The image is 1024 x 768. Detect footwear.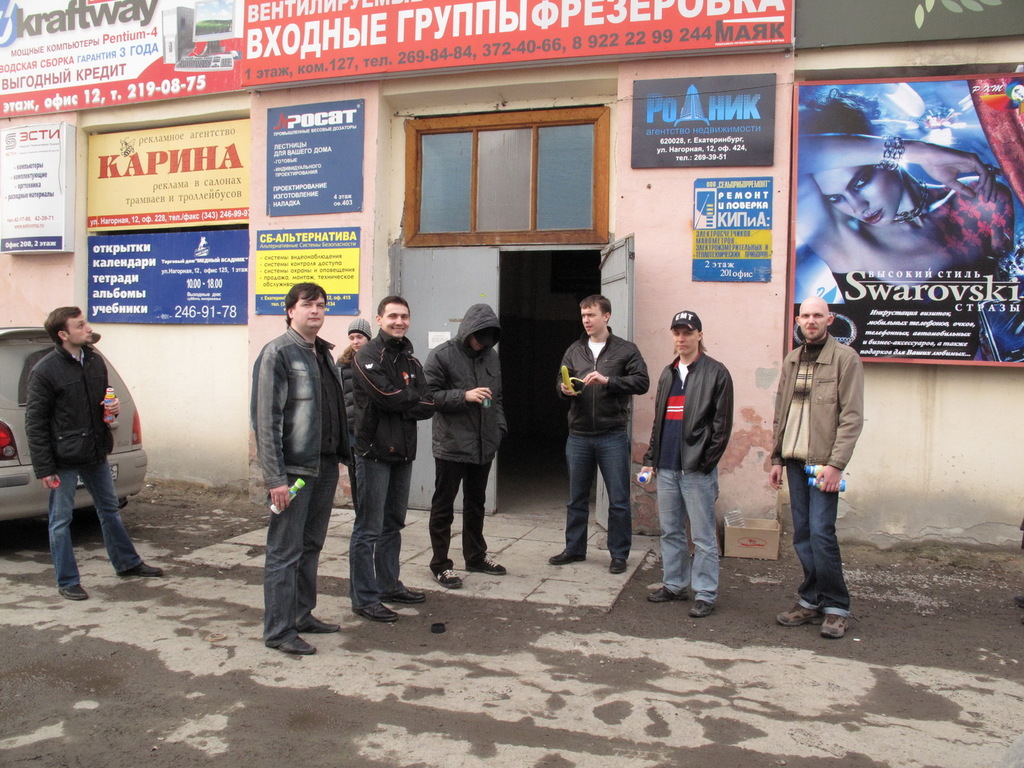
Detection: [x1=610, y1=558, x2=630, y2=573].
